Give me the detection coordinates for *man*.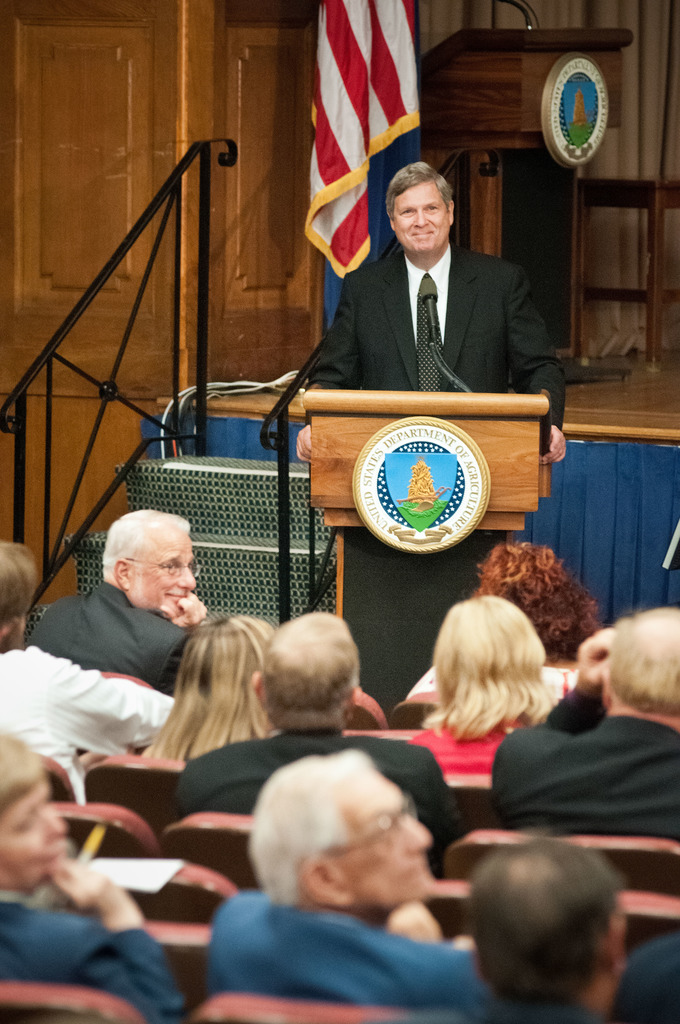
Rect(19, 506, 216, 703).
